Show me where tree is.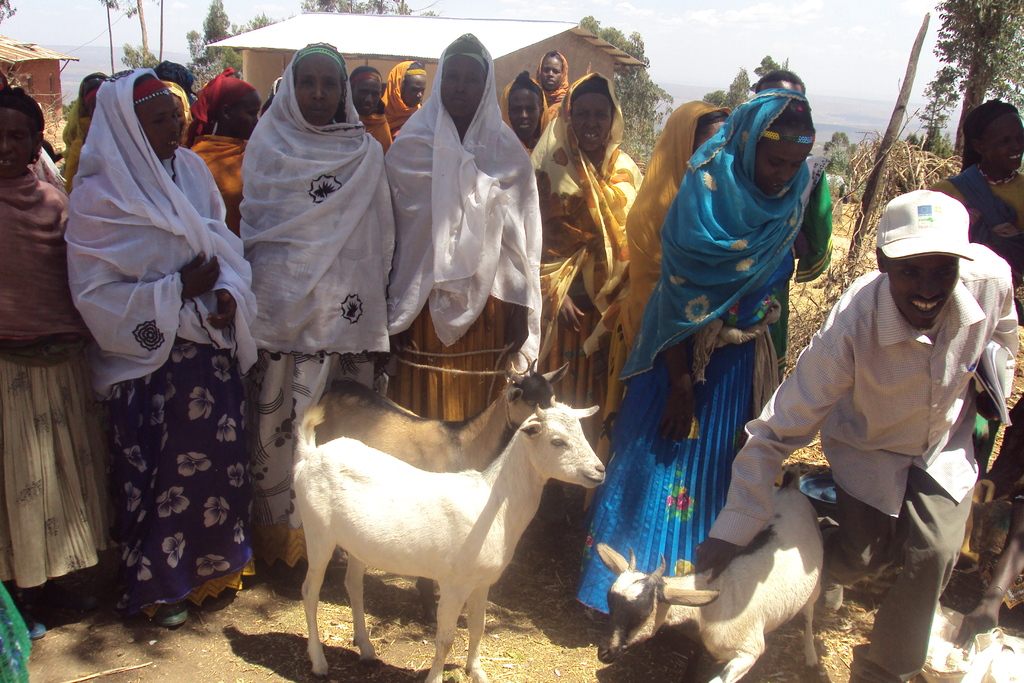
tree is at (570, 15, 650, 158).
